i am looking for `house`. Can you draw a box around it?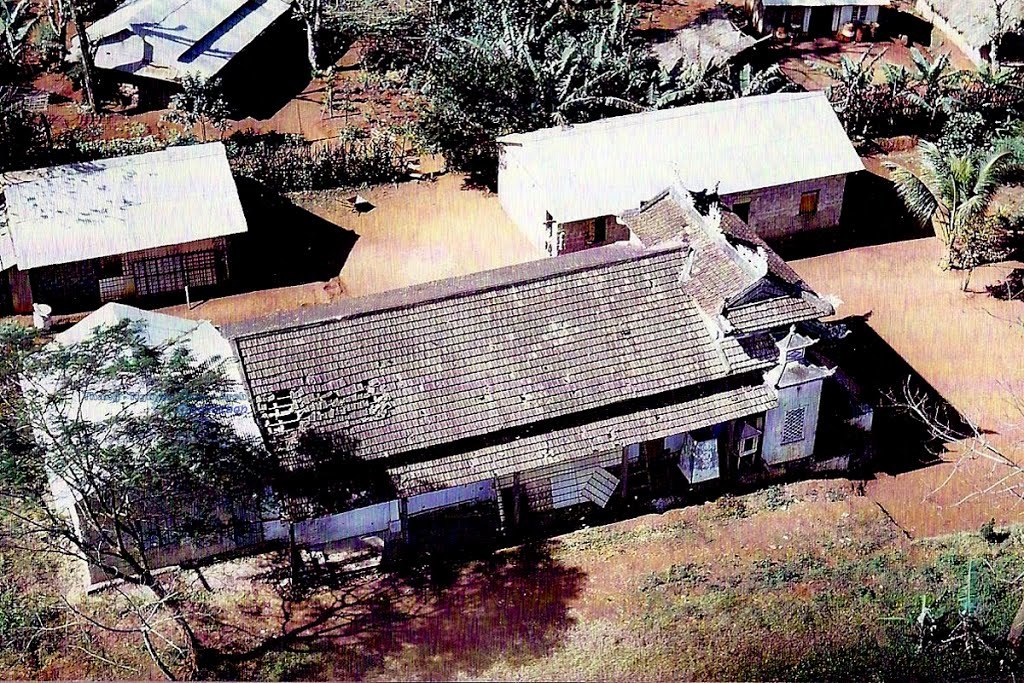
Sure, the bounding box is <box>13,182,837,597</box>.
